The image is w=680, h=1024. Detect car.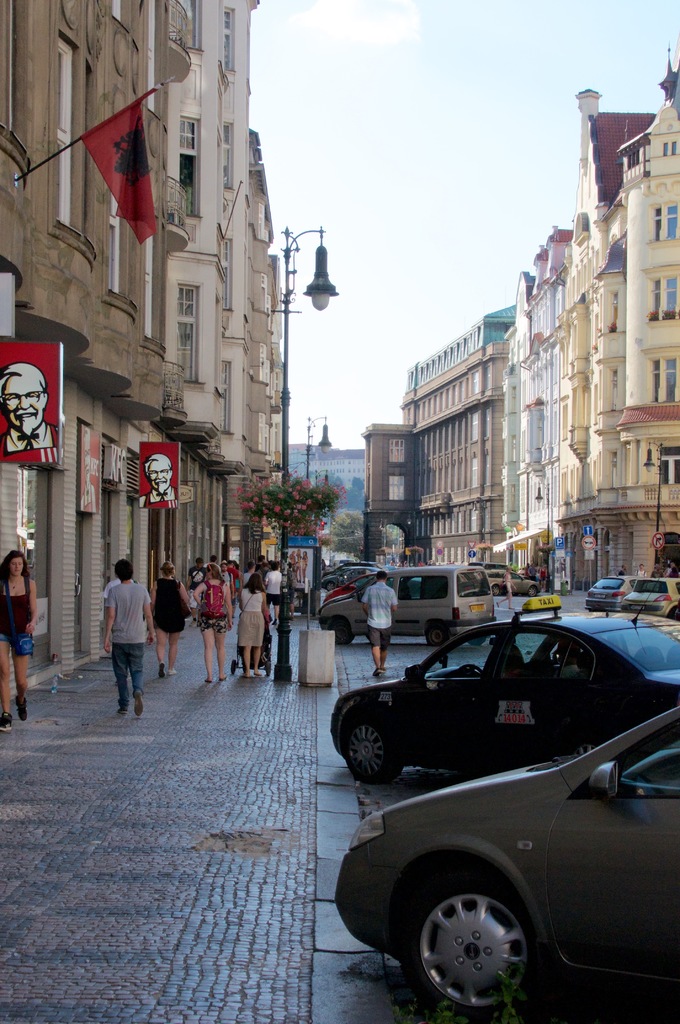
Detection: 575/570/633/615.
